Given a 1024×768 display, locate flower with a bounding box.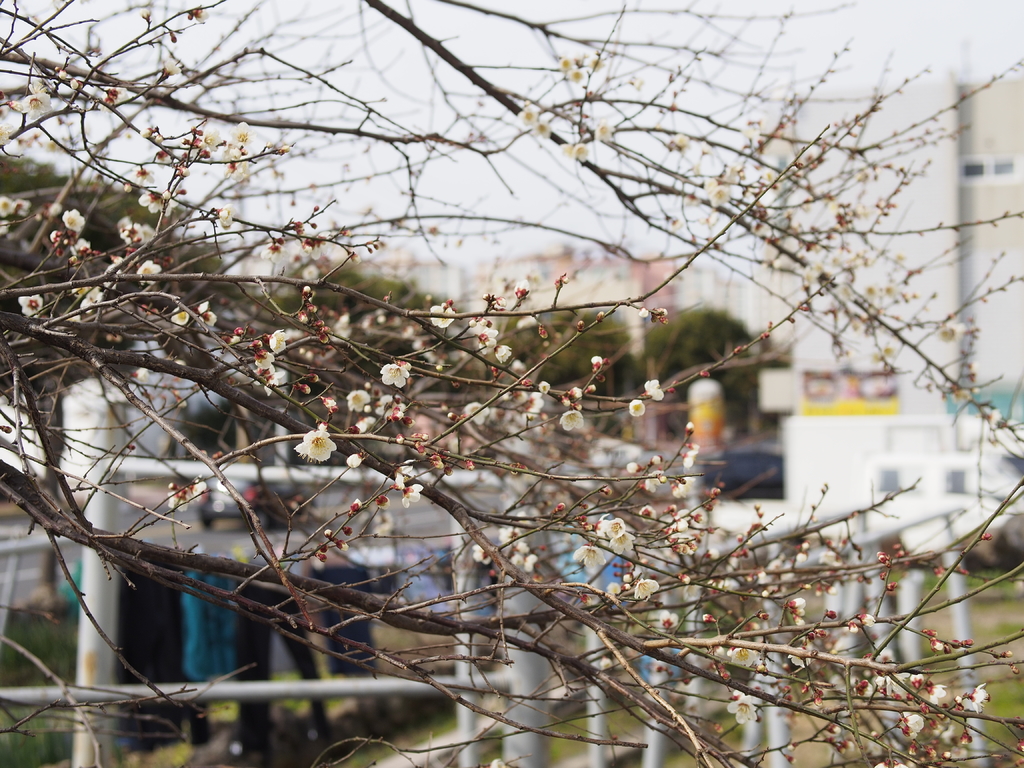
Located: {"left": 734, "top": 648, "right": 759, "bottom": 668}.
